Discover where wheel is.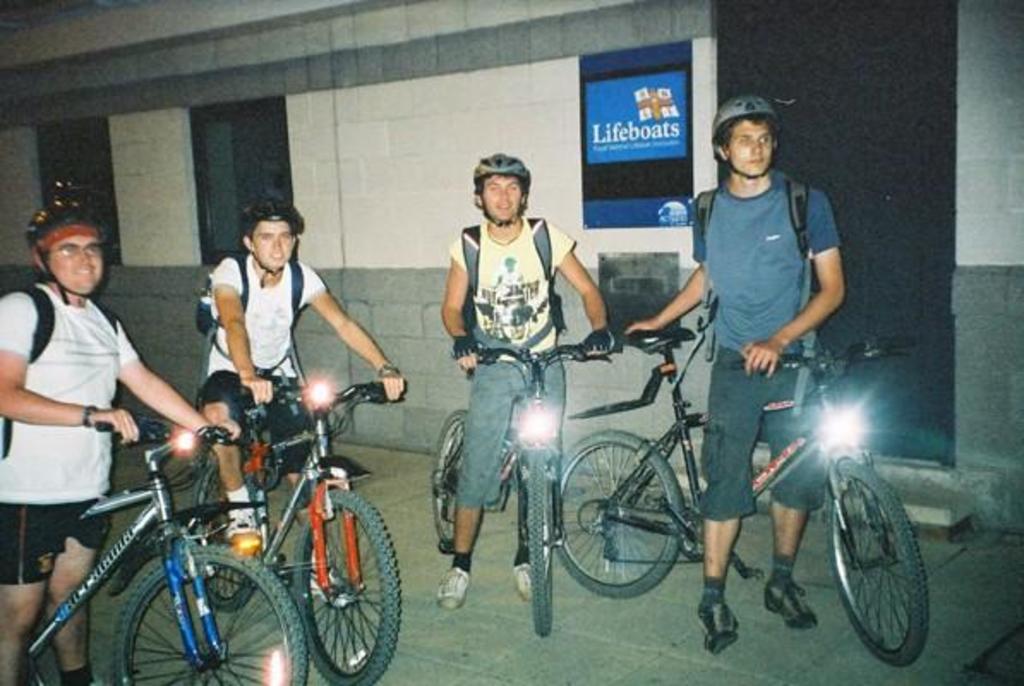
Discovered at select_region(292, 484, 400, 684).
